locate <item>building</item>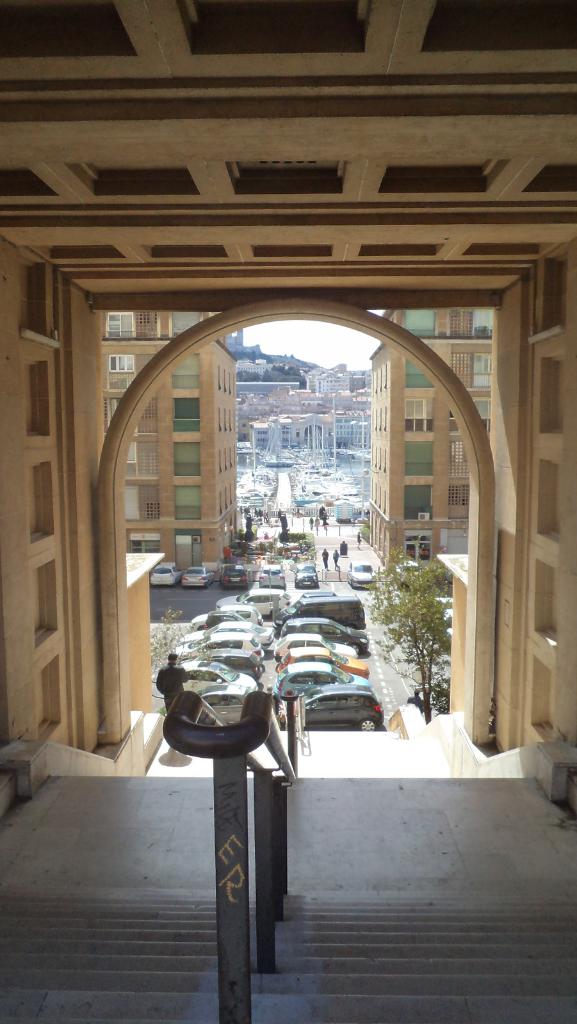
bbox(101, 313, 243, 574)
